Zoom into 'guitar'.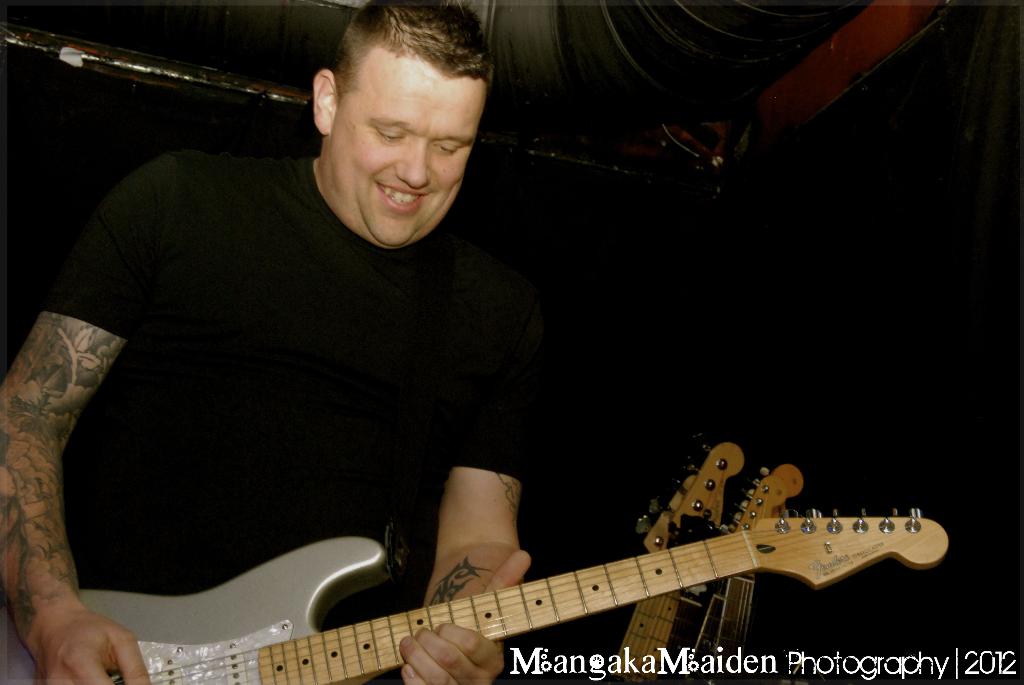
Zoom target: {"x1": 681, "y1": 459, "x2": 812, "y2": 684}.
